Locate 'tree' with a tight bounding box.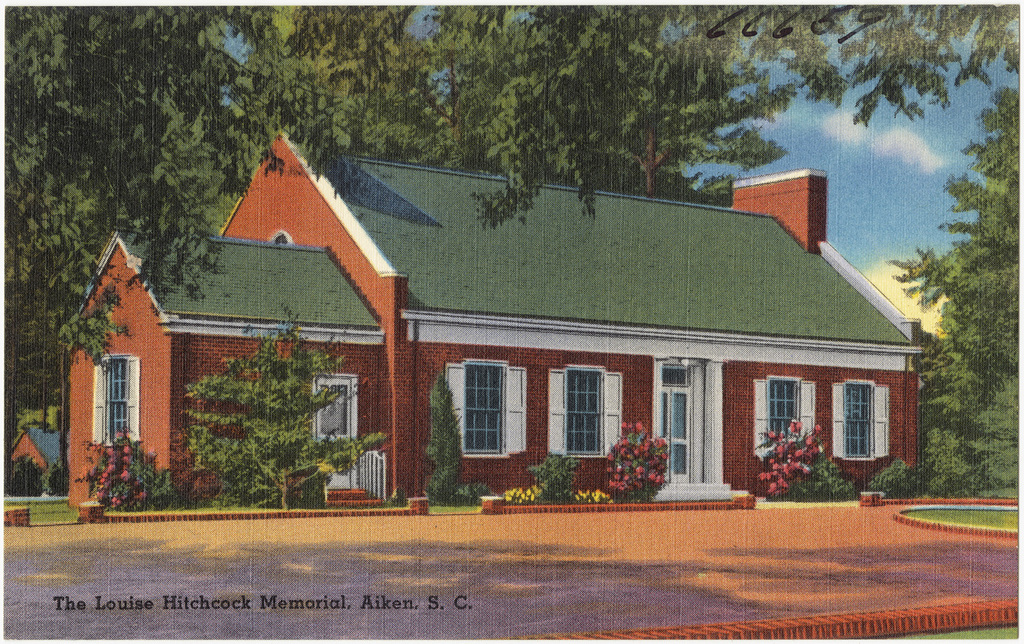
(528,25,730,195).
